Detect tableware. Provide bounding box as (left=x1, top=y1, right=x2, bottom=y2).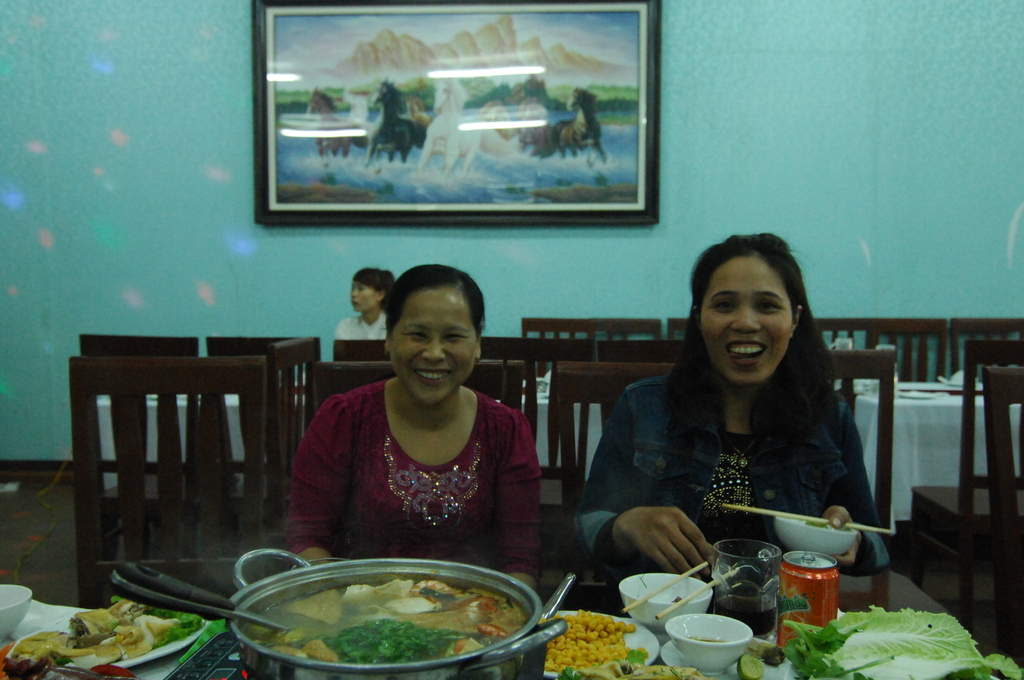
(left=620, top=574, right=712, bottom=637).
